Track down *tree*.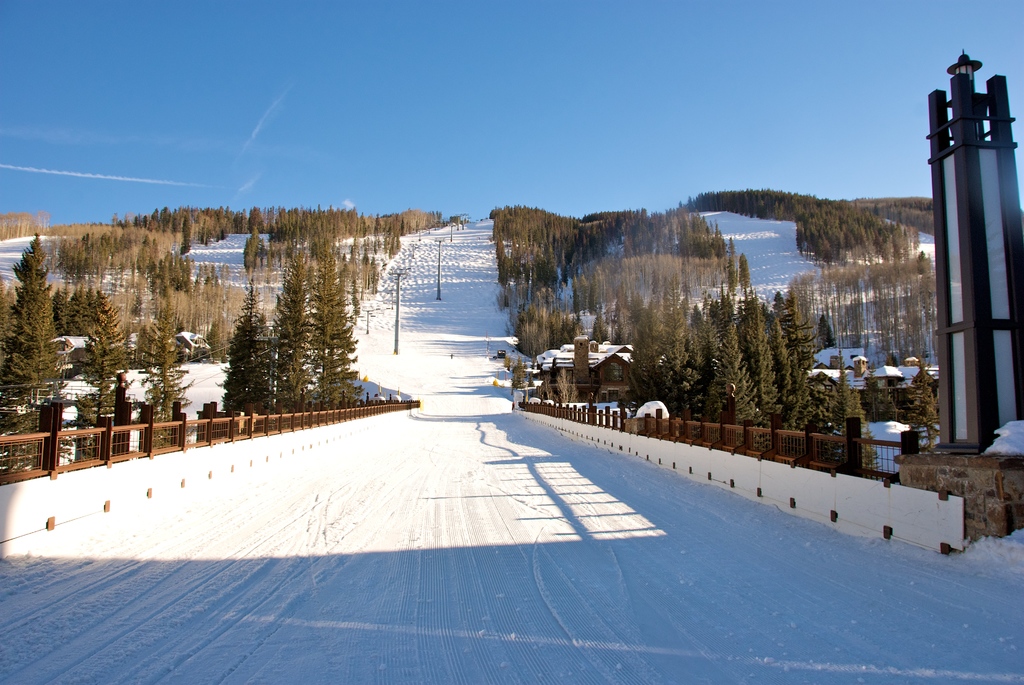
Tracked to [138,317,195,443].
